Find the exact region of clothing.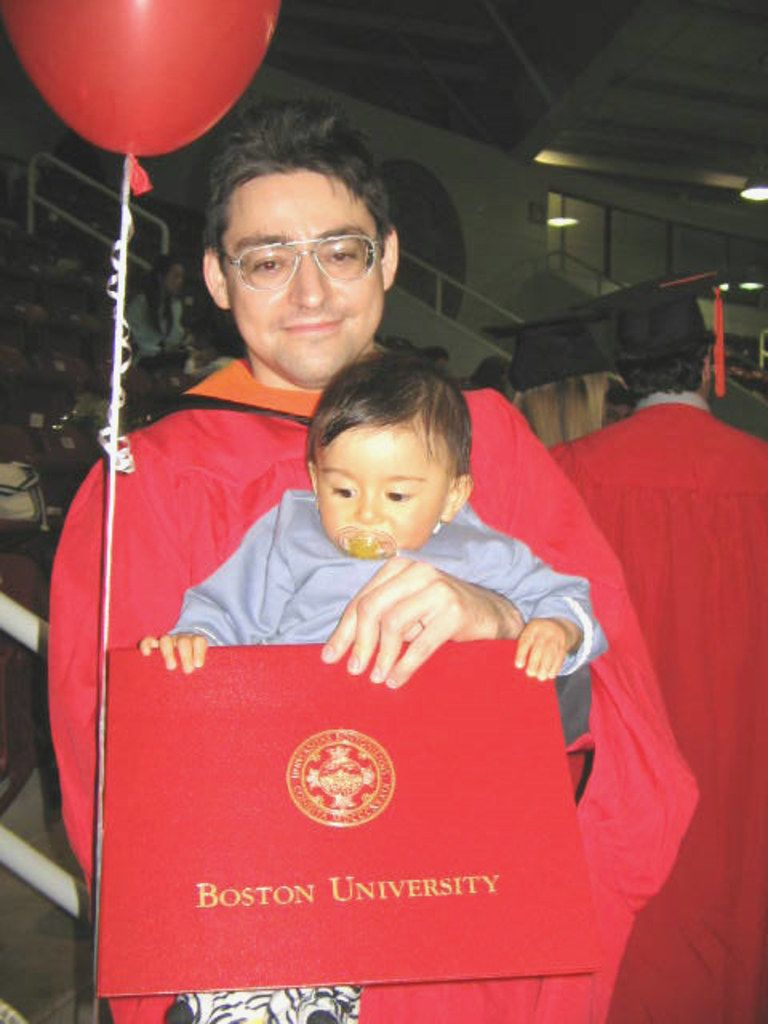
Exact region: 162, 456, 614, 1022.
